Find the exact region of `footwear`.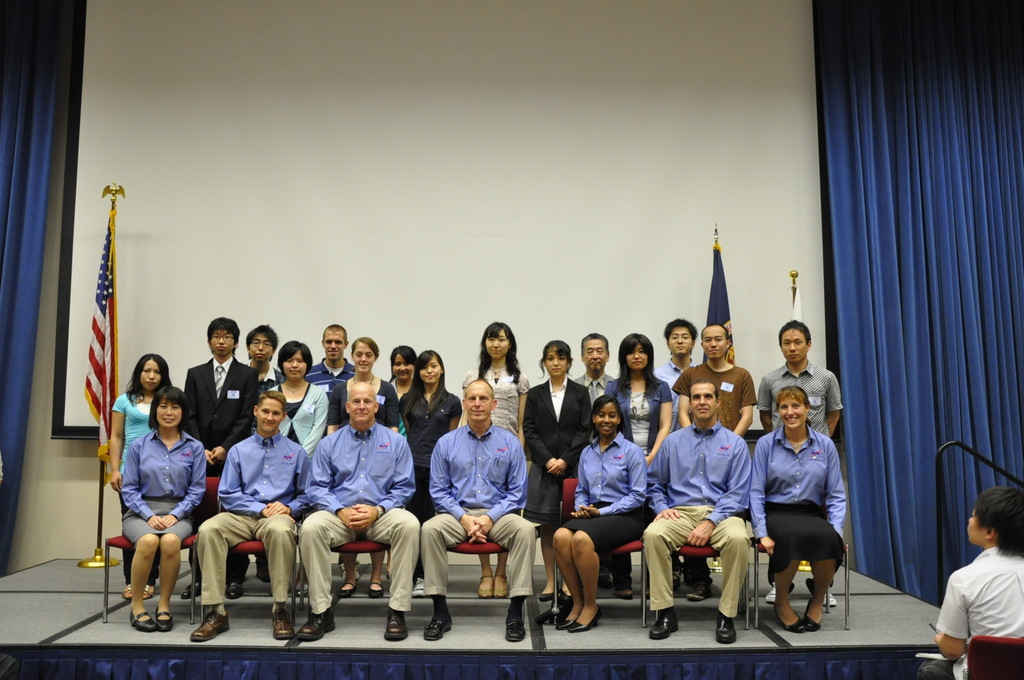
Exact region: 476 576 492 603.
